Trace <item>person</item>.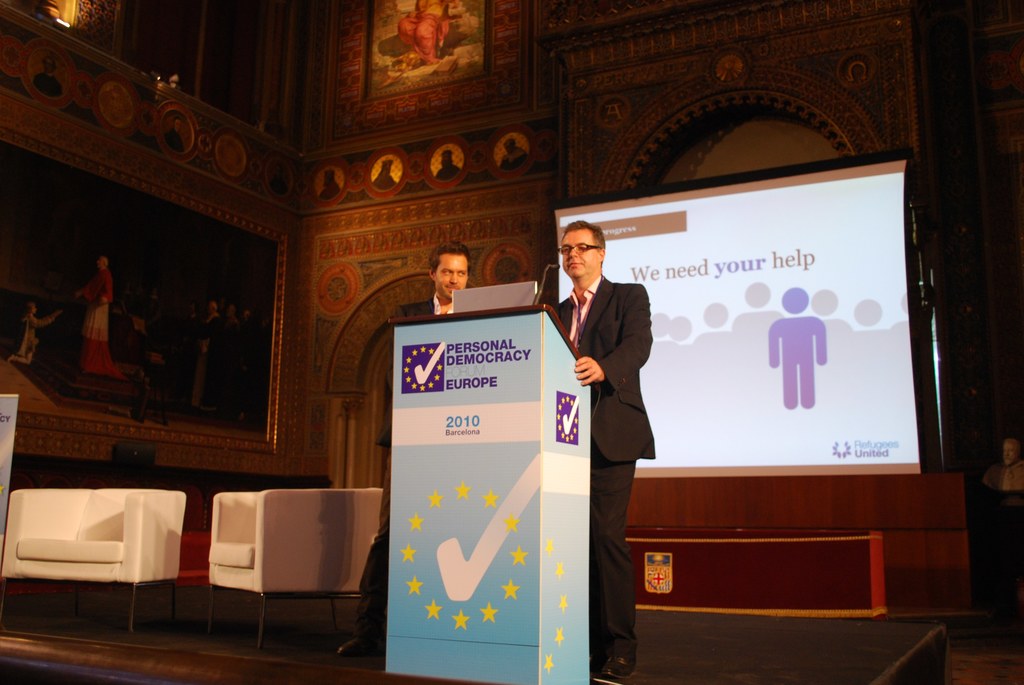
Traced to [x1=192, y1=294, x2=218, y2=320].
